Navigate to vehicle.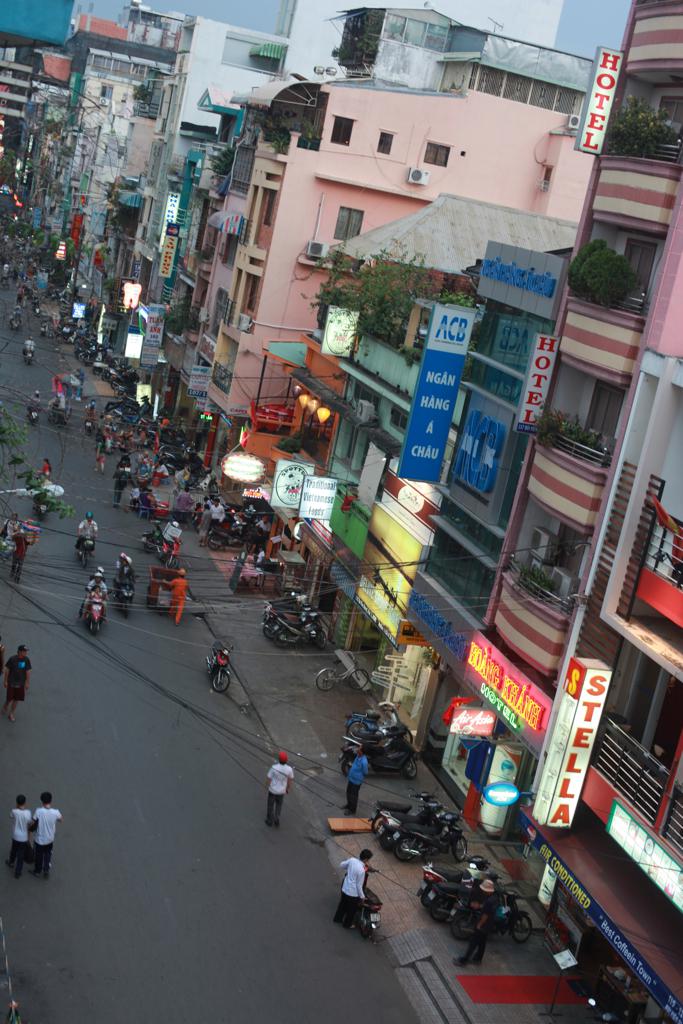
Navigation target: {"left": 35, "top": 487, "right": 52, "bottom": 520}.
